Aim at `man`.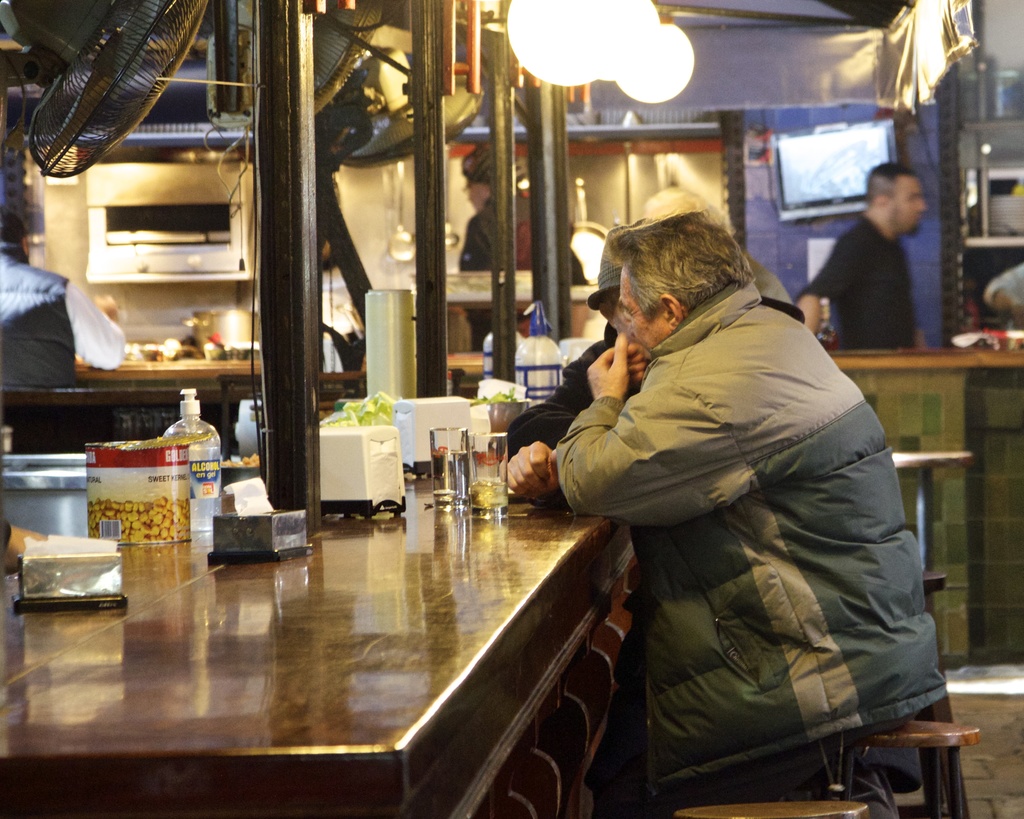
Aimed at region(455, 150, 534, 350).
